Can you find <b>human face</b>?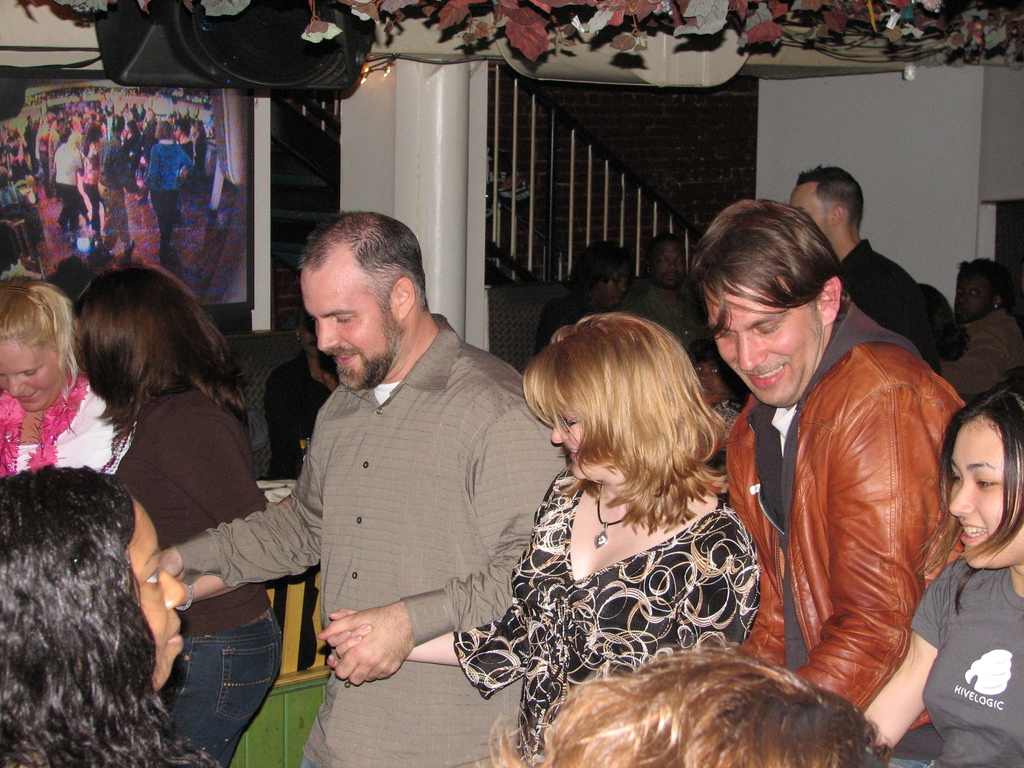
Yes, bounding box: (700, 278, 826, 410).
